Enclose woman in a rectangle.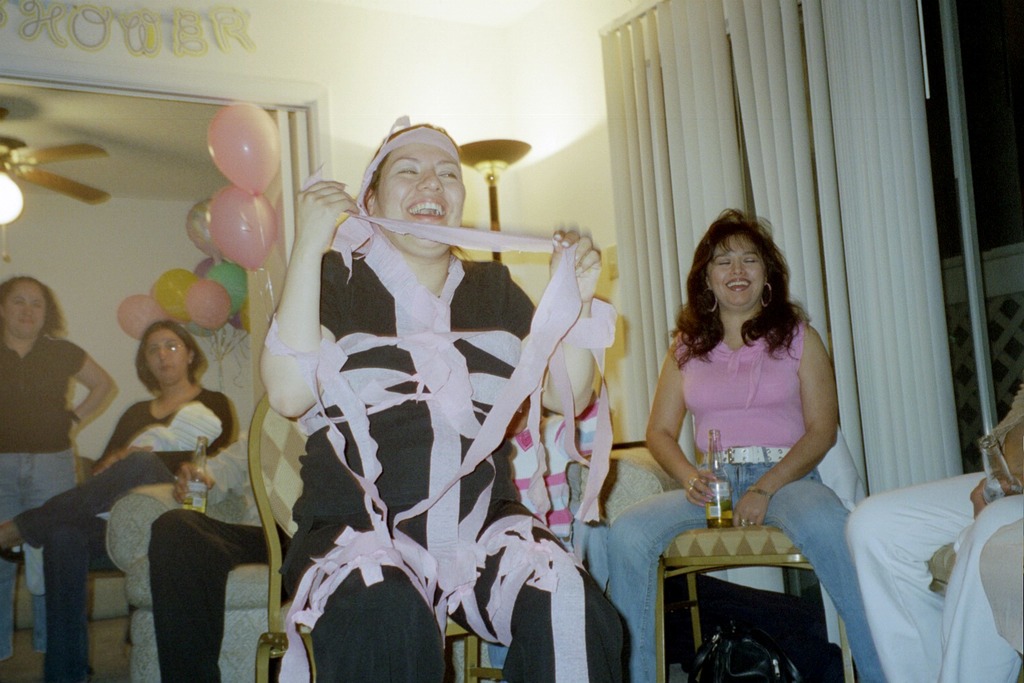
0/273/117/675.
